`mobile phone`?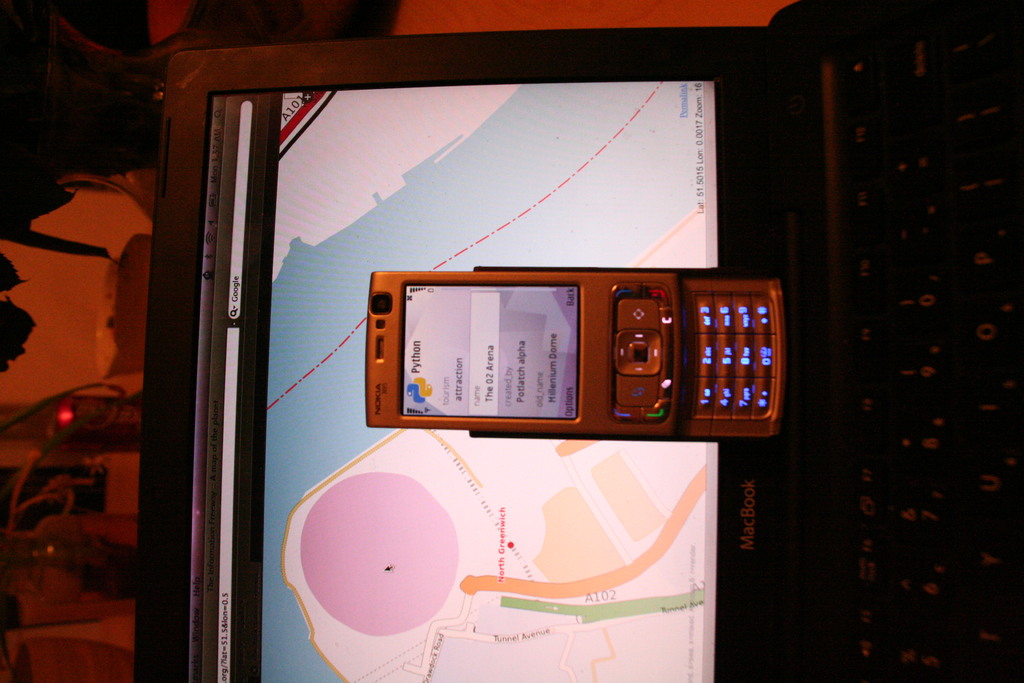
(364, 269, 776, 452)
